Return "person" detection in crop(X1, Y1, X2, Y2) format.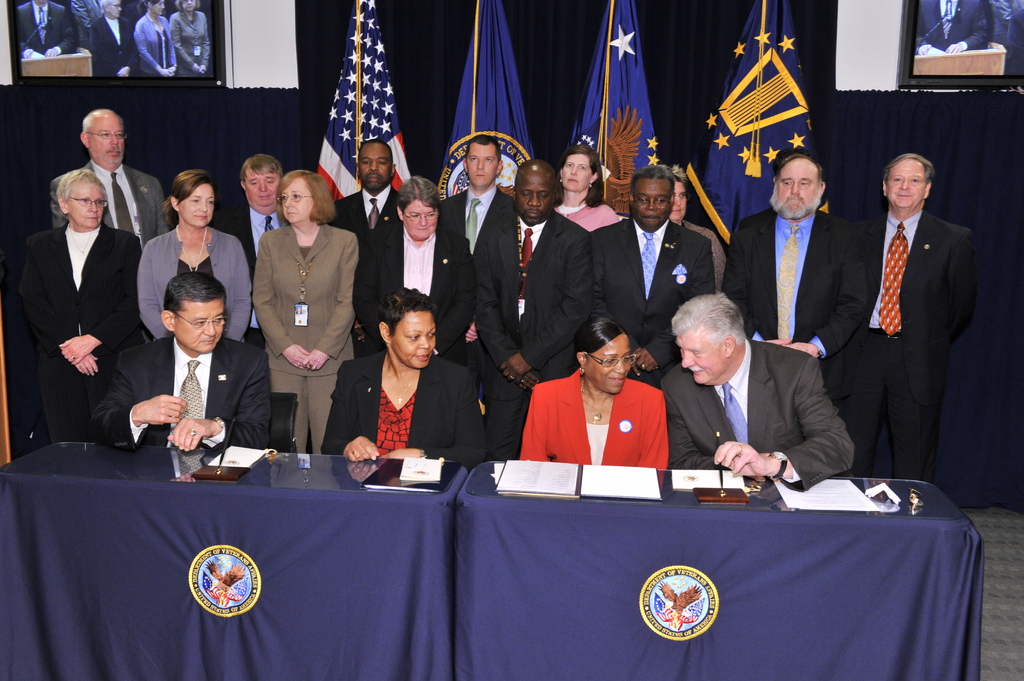
crop(172, 2, 207, 76).
